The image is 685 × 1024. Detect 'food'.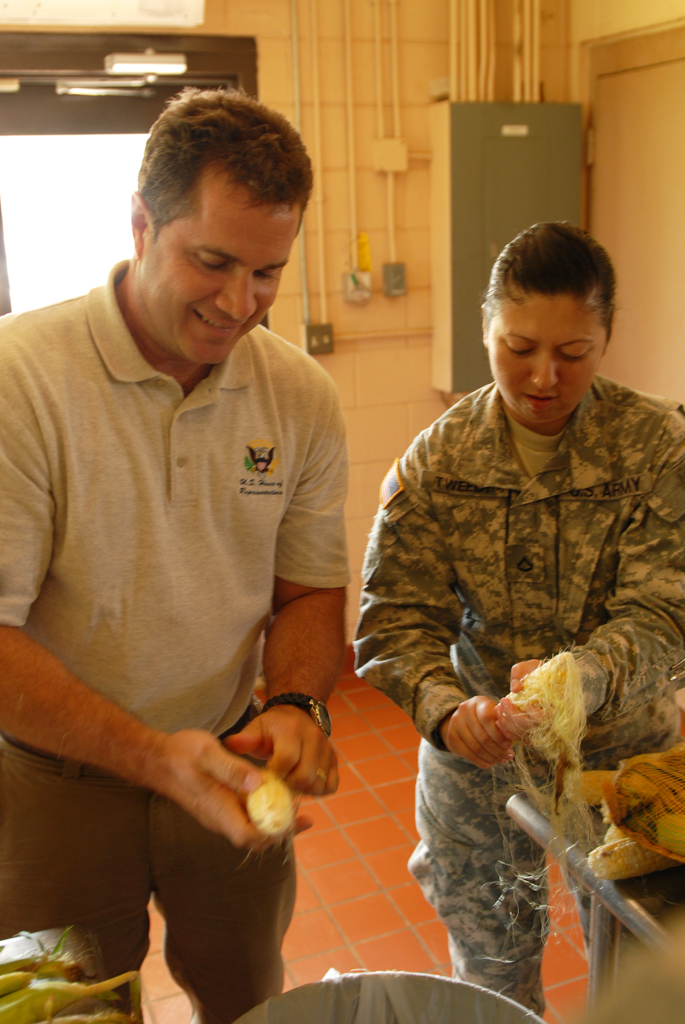
Detection: crop(239, 771, 295, 836).
